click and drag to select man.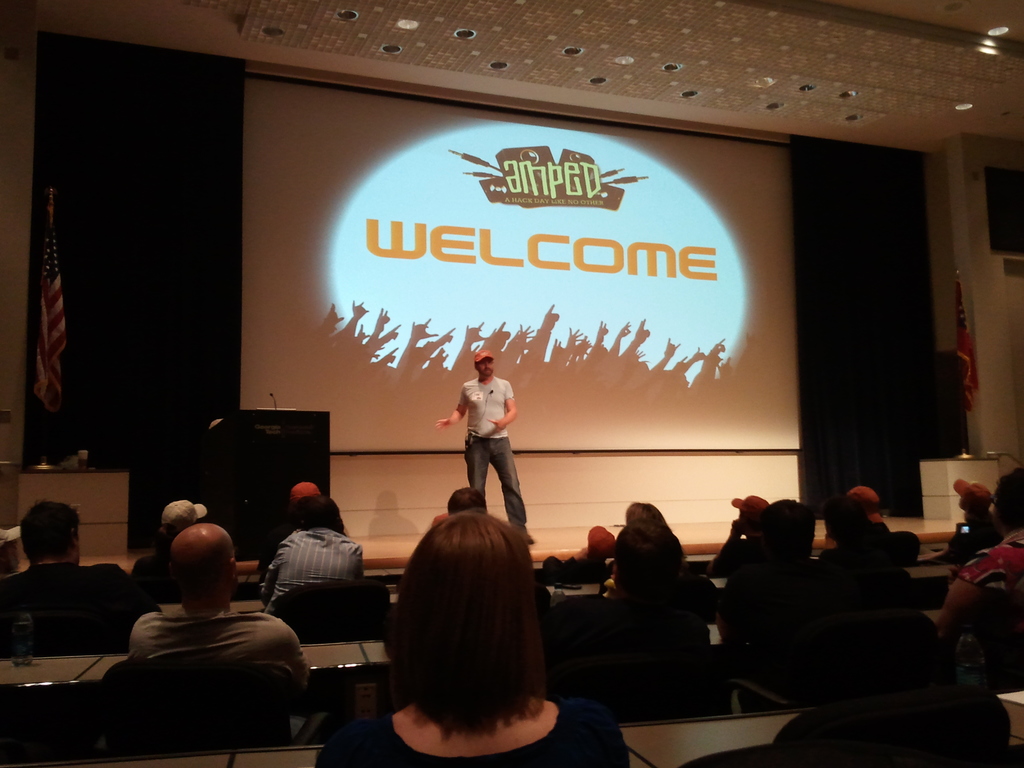
Selection: 266 496 366 616.
